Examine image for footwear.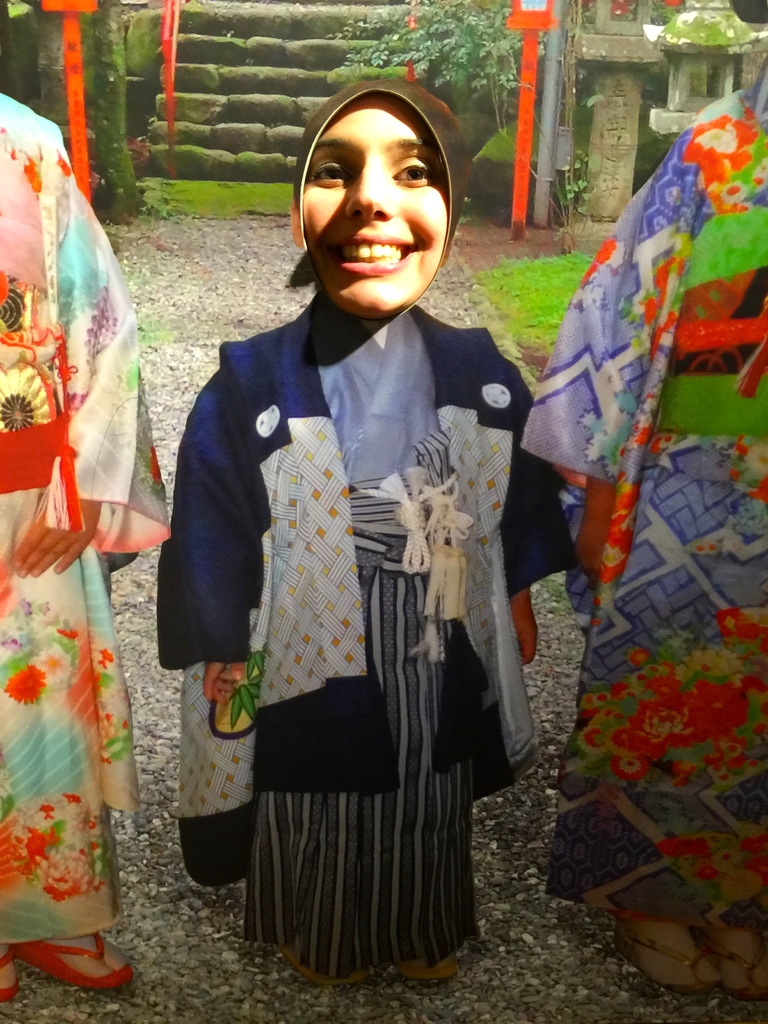
Examination result: bbox(282, 952, 366, 982).
